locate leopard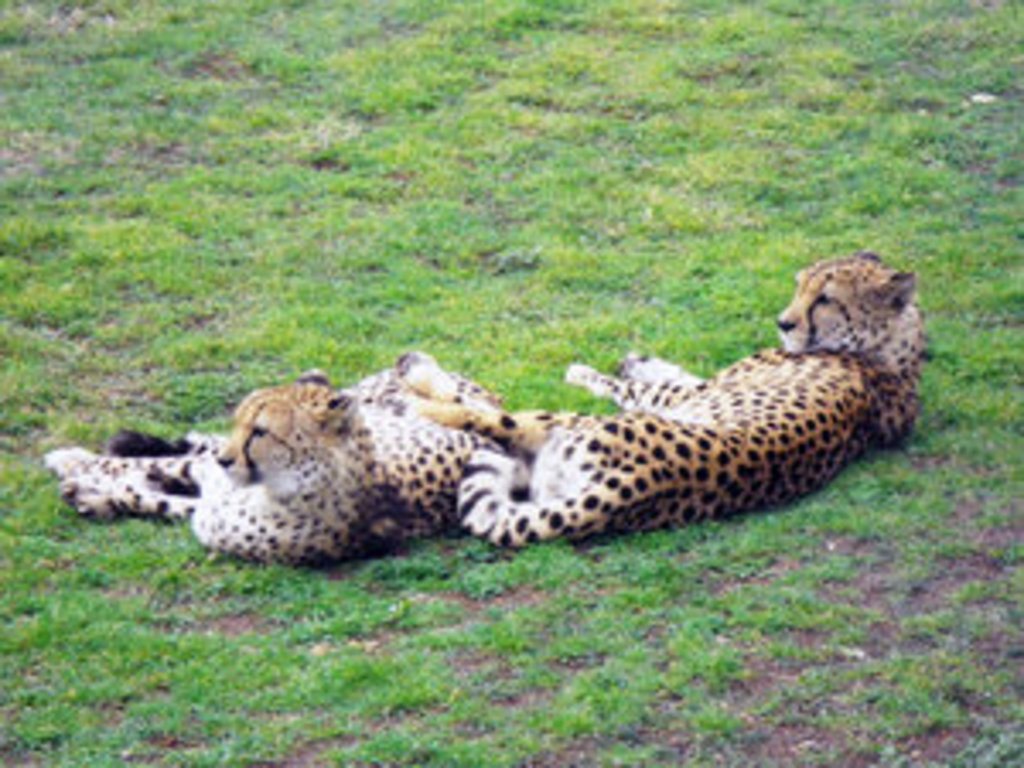
rect(420, 253, 925, 543)
